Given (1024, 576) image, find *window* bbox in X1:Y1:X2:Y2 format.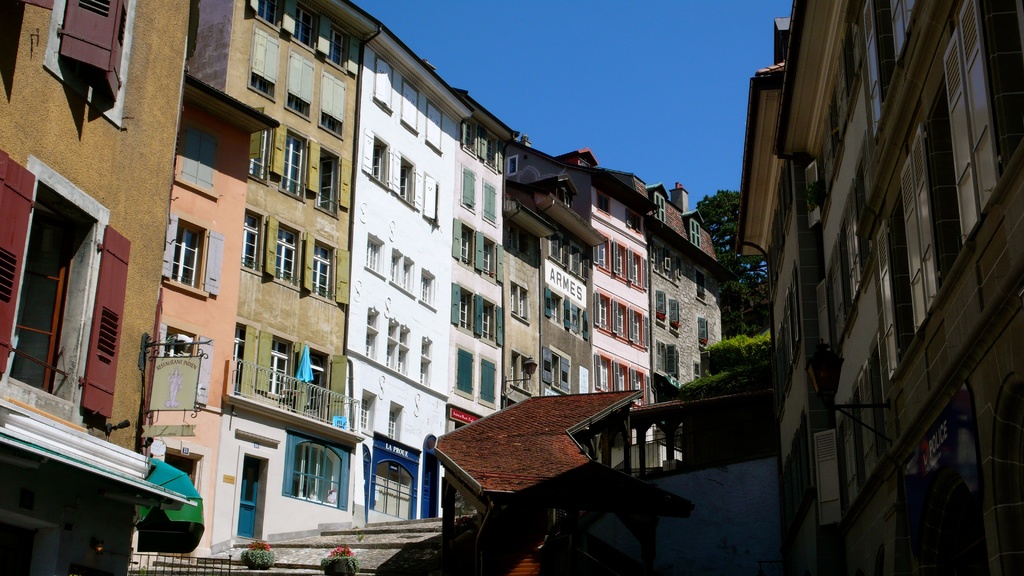
365:129:388:186.
